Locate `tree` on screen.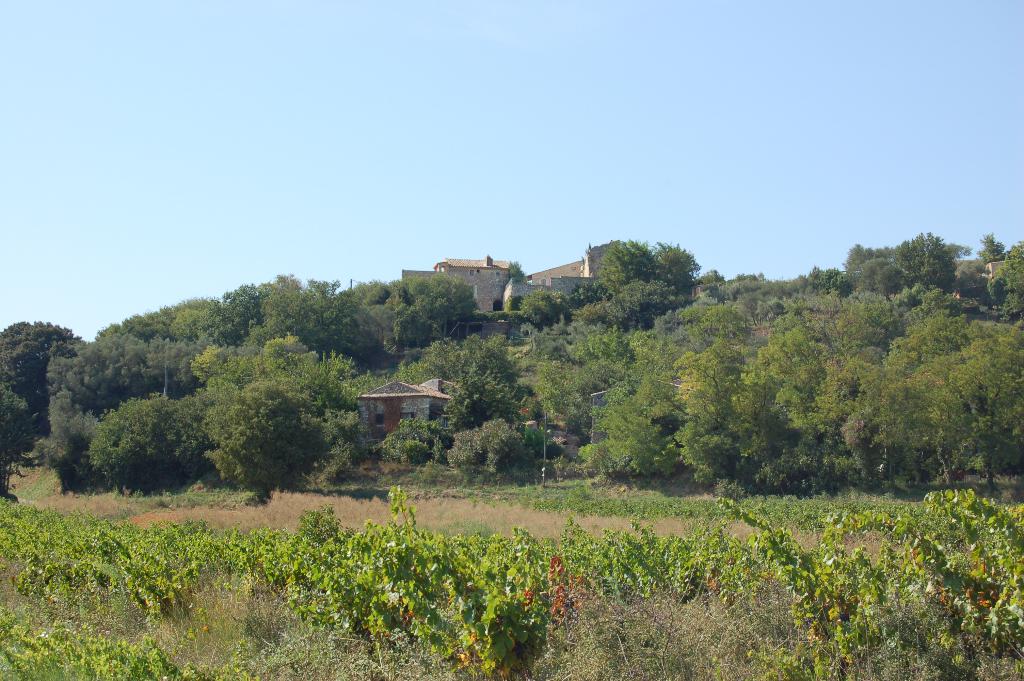
On screen at 84:393:189:491.
